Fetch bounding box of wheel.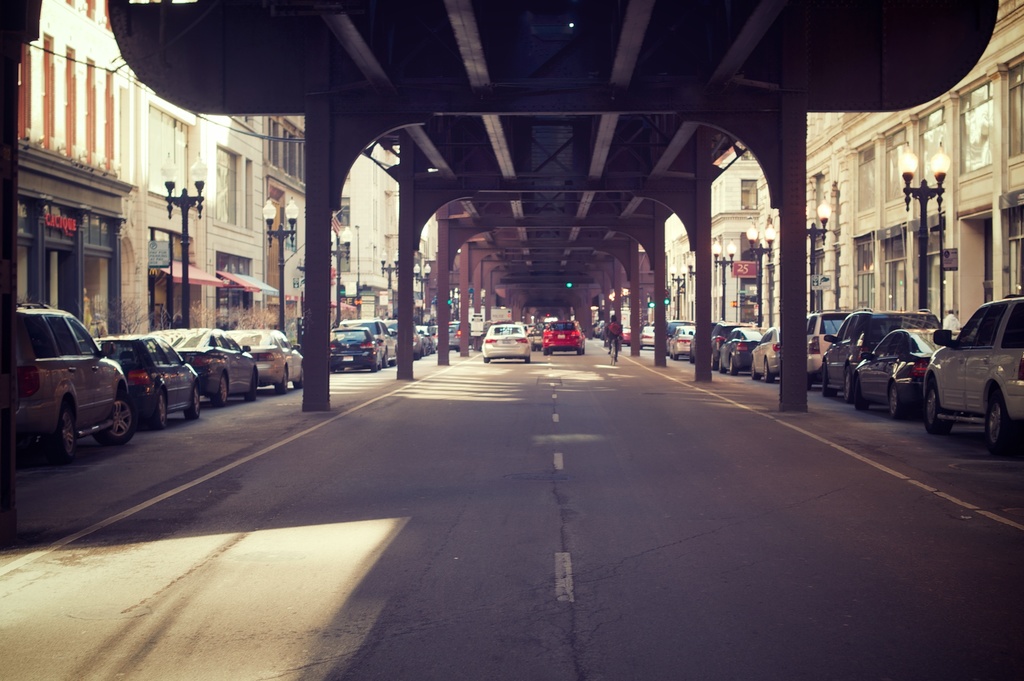
Bbox: box(840, 373, 852, 402).
